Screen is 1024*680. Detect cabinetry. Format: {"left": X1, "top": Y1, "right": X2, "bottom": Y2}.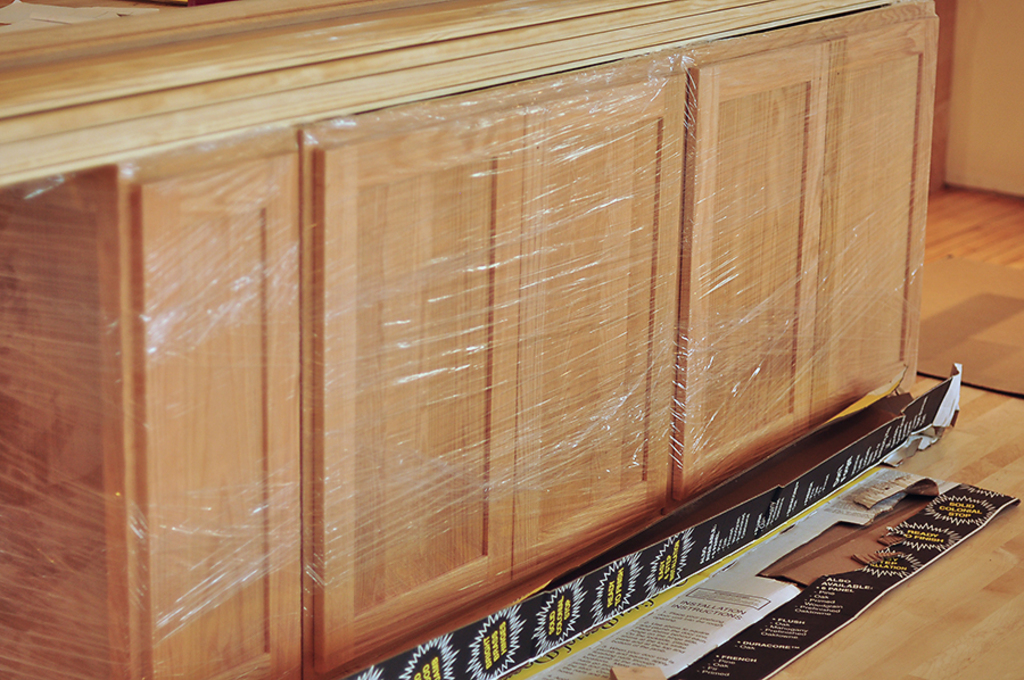
{"left": 3, "top": 0, "right": 925, "bottom": 679}.
